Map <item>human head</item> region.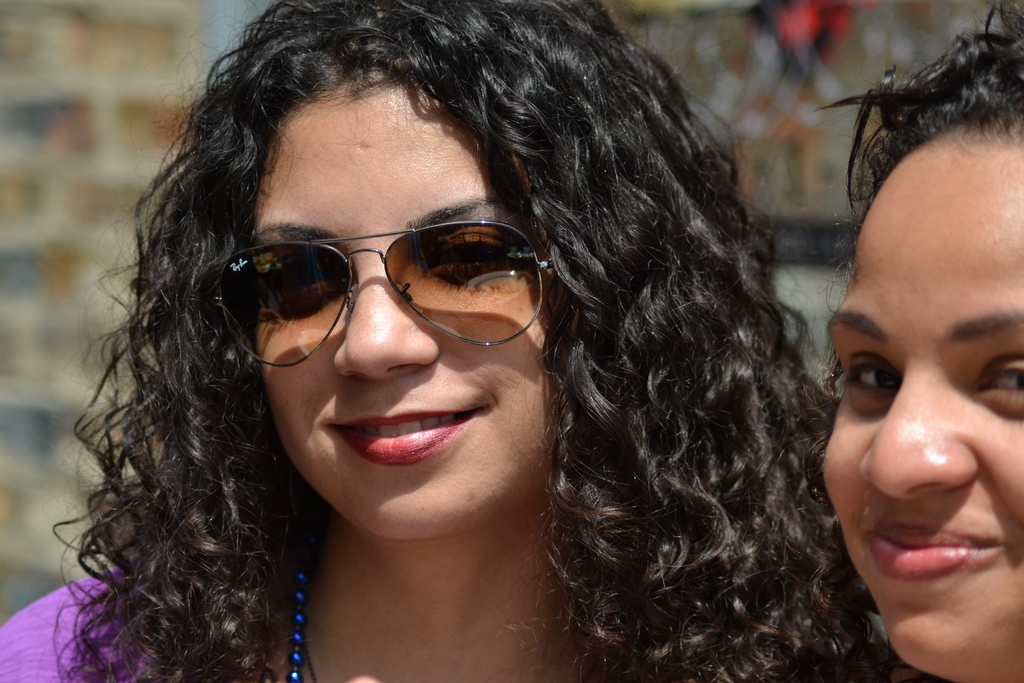
Mapped to 822:29:1023:682.
